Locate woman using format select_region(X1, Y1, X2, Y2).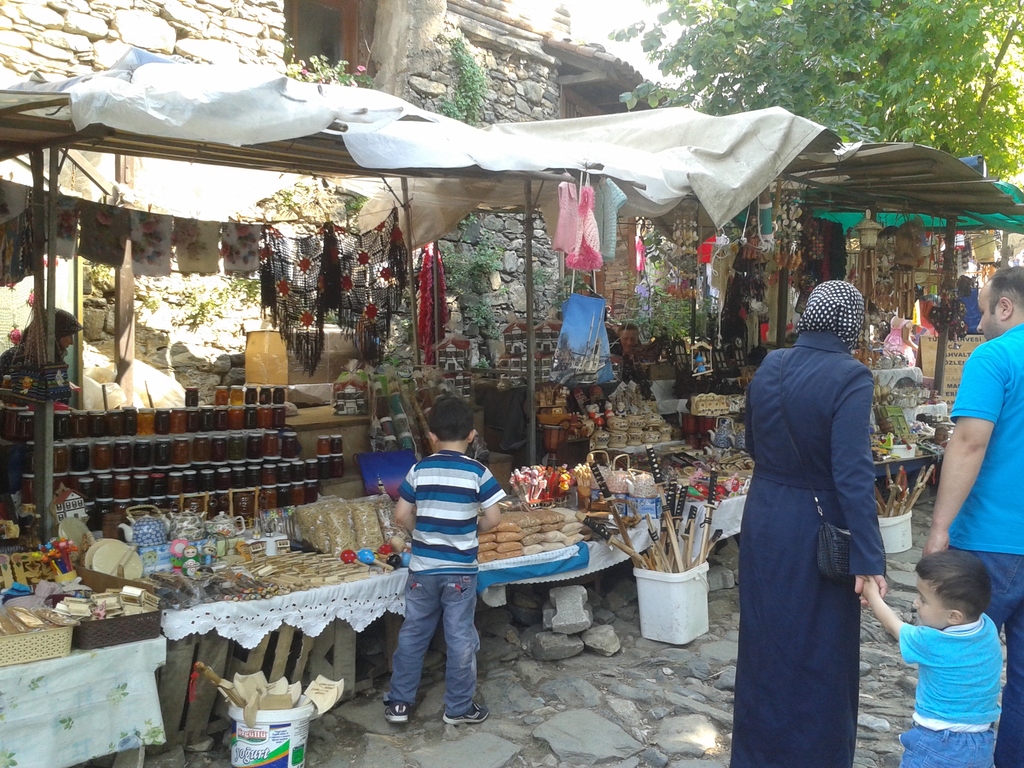
select_region(0, 307, 86, 403).
